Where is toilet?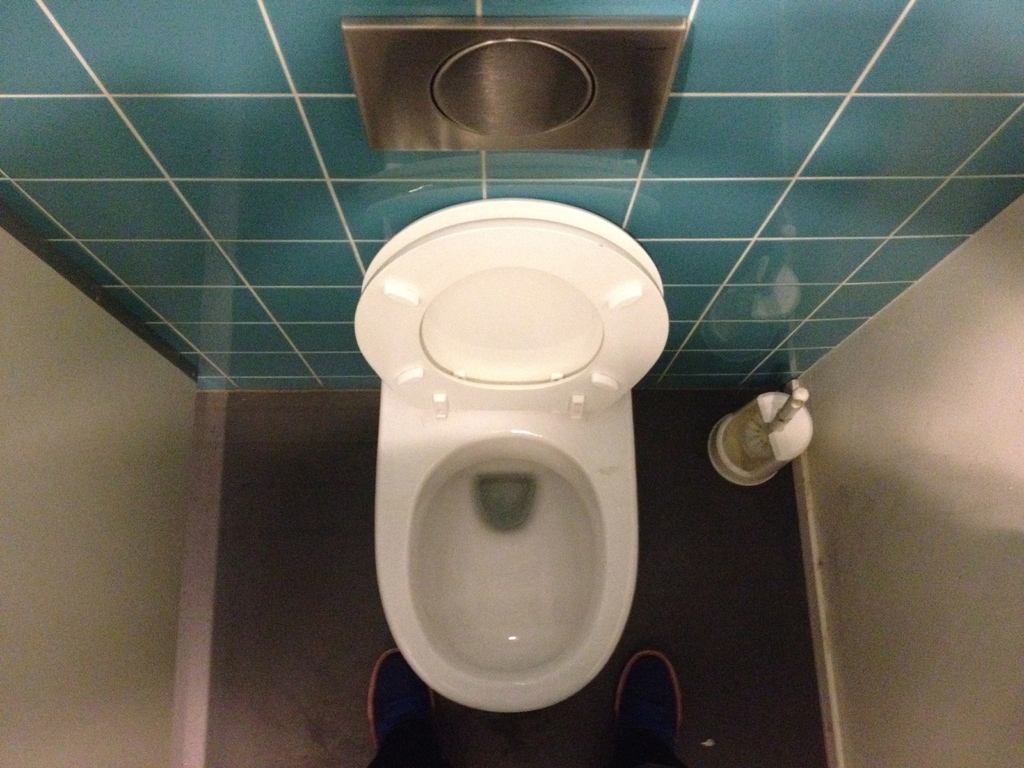
bbox(349, 198, 666, 714).
